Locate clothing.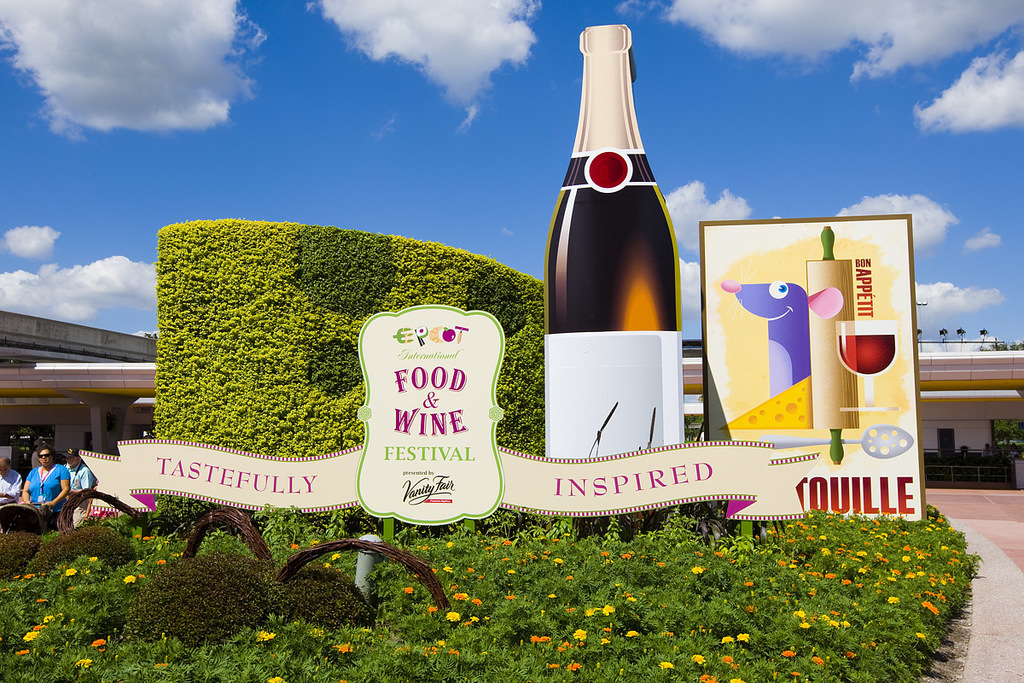
Bounding box: box(64, 460, 96, 525).
